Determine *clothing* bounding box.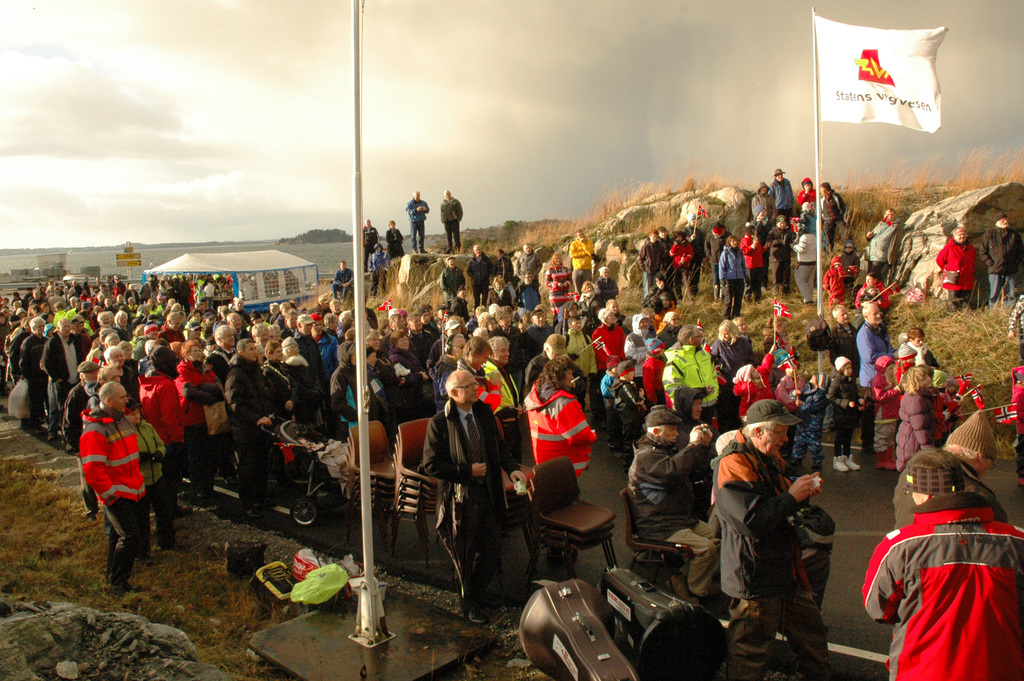
Determined: (745,195,780,221).
